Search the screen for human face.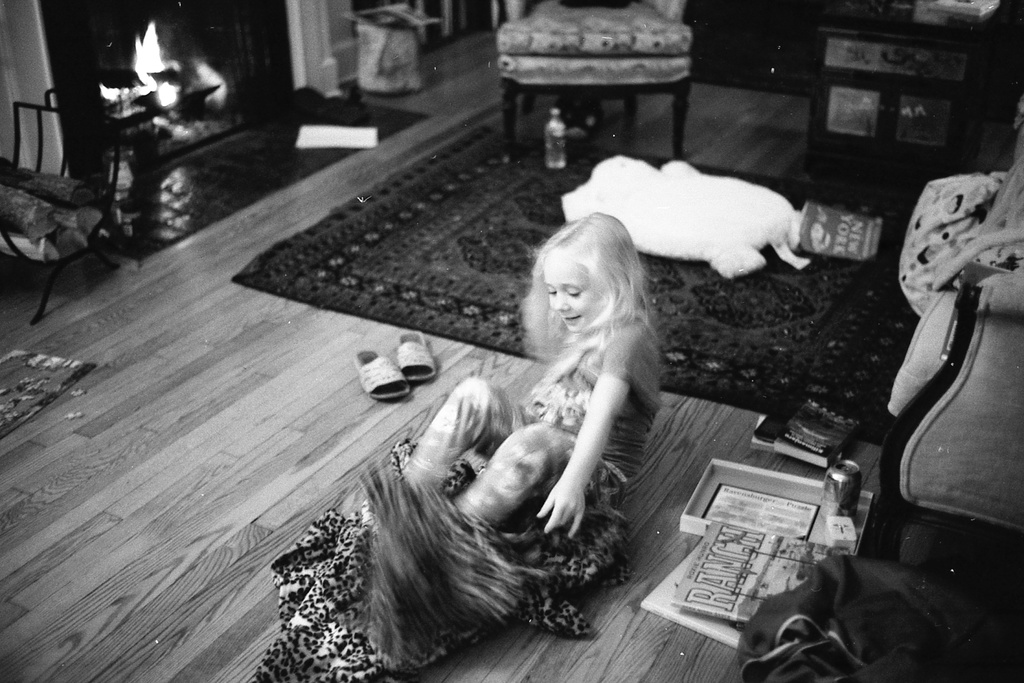
Found at l=543, t=256, r=603, b=332.
